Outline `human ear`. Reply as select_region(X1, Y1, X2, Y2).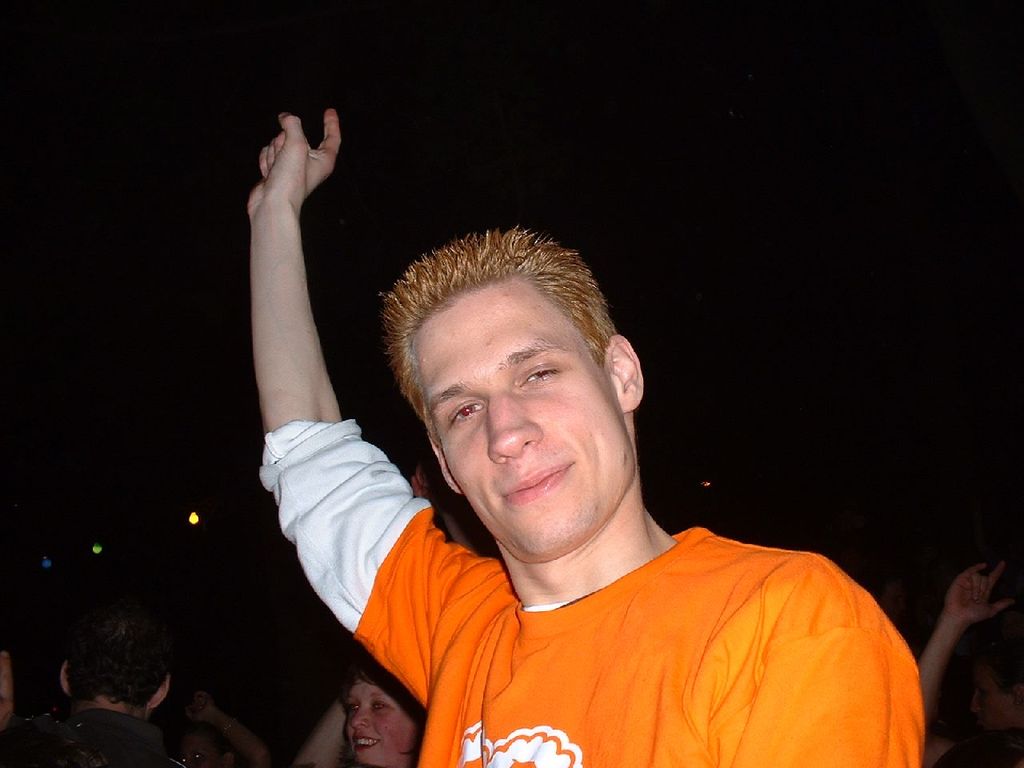
select_region(146, 675, 169, 710).
